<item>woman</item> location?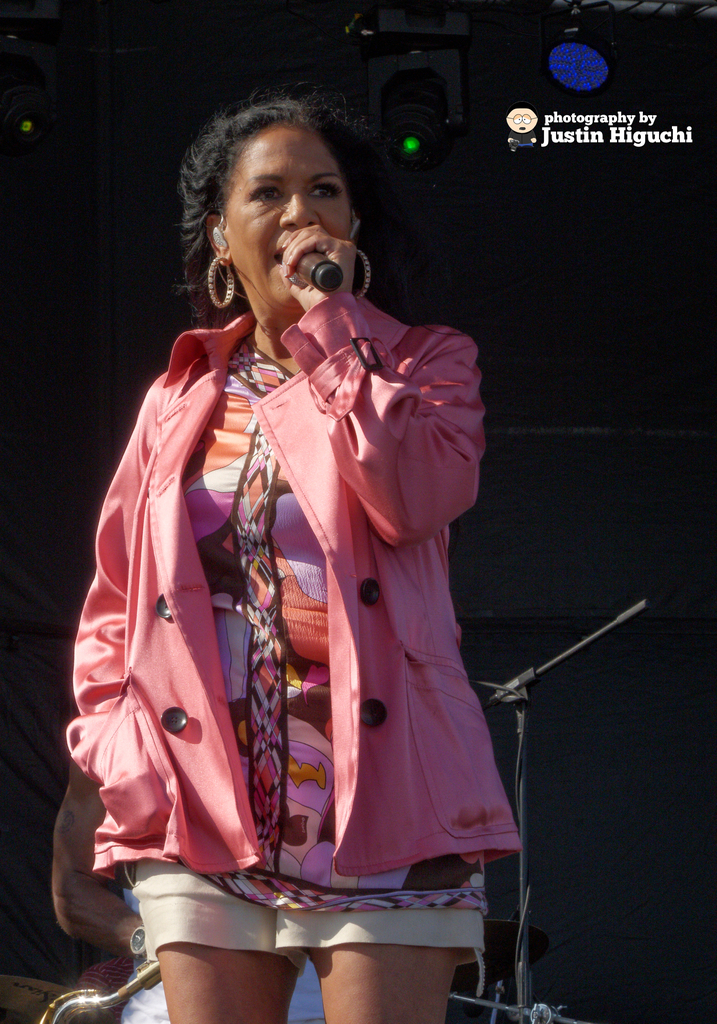
<bbox>60, 123, 578, 1000</bbox>
